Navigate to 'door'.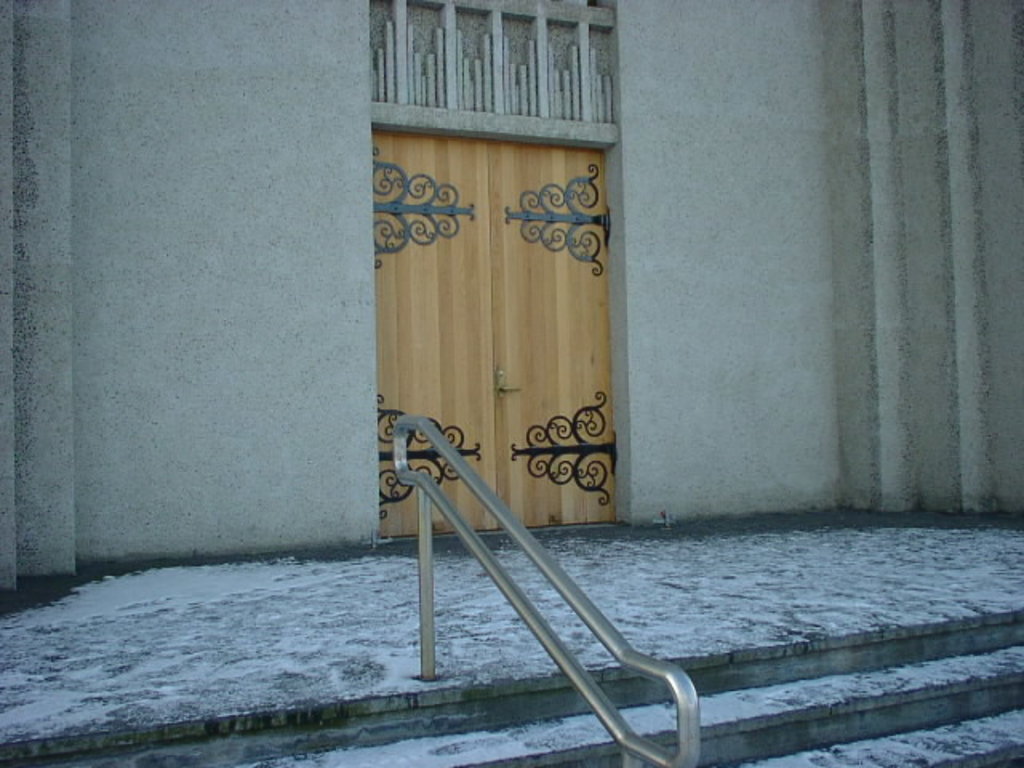
Navigation target: (left=368, top=128, right=616, bottom=542).
